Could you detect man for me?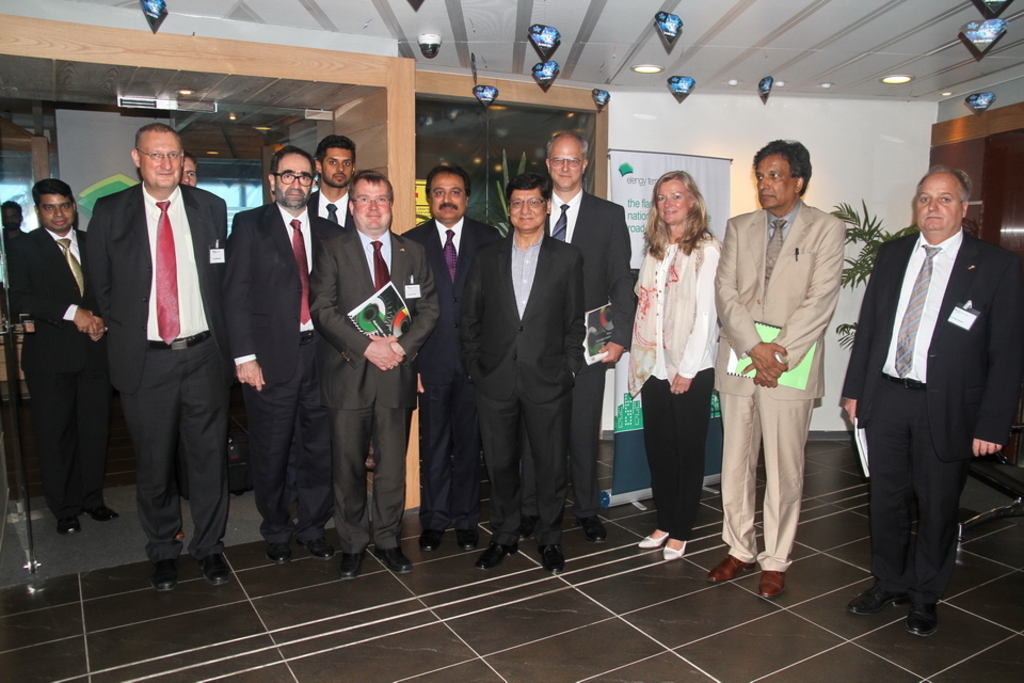
Detection result: bbox(79, 125, 228, 593).
